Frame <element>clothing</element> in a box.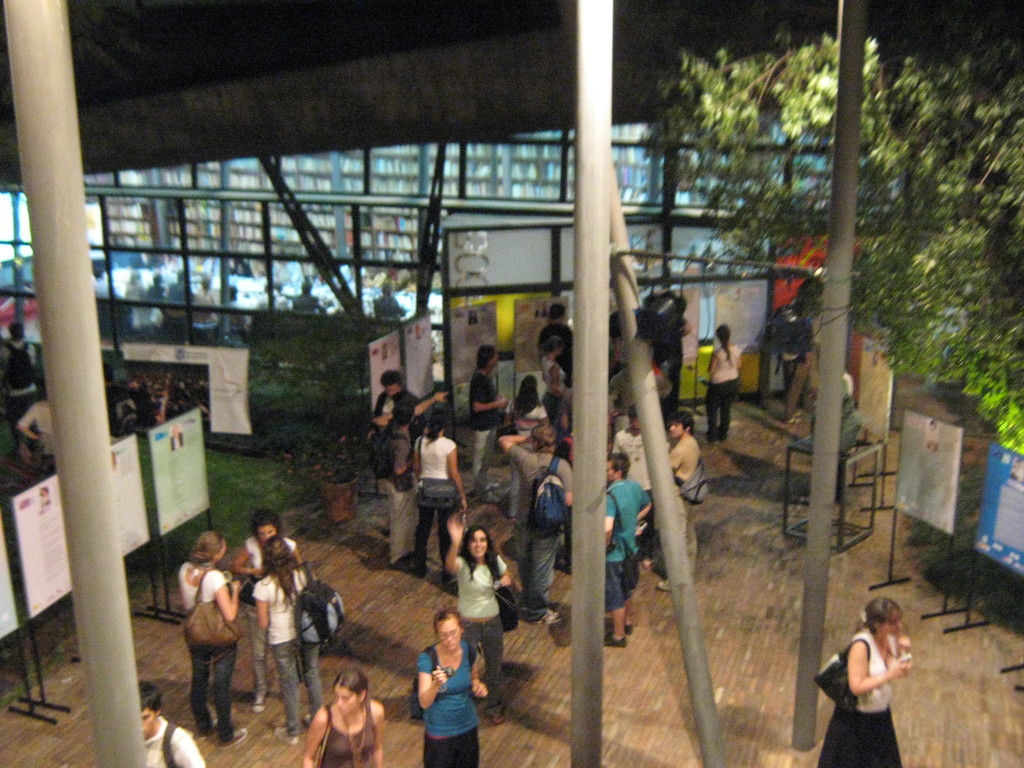
detection(416, 640, 478, 767).
